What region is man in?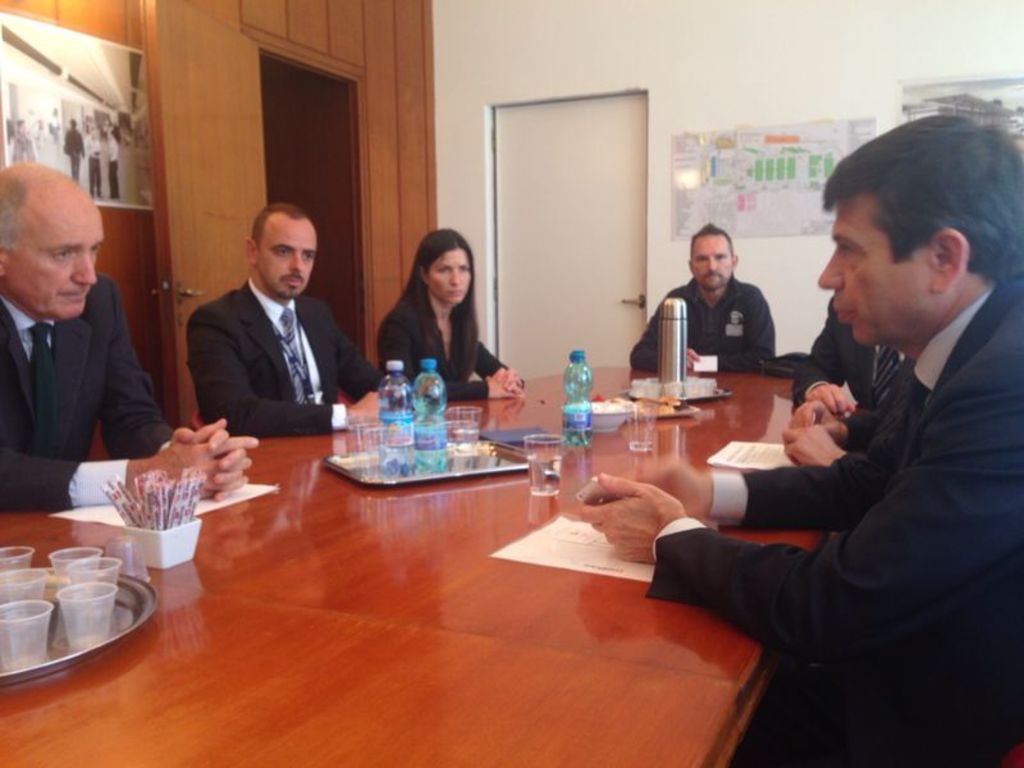
crop(0, 163, 253, 503).
